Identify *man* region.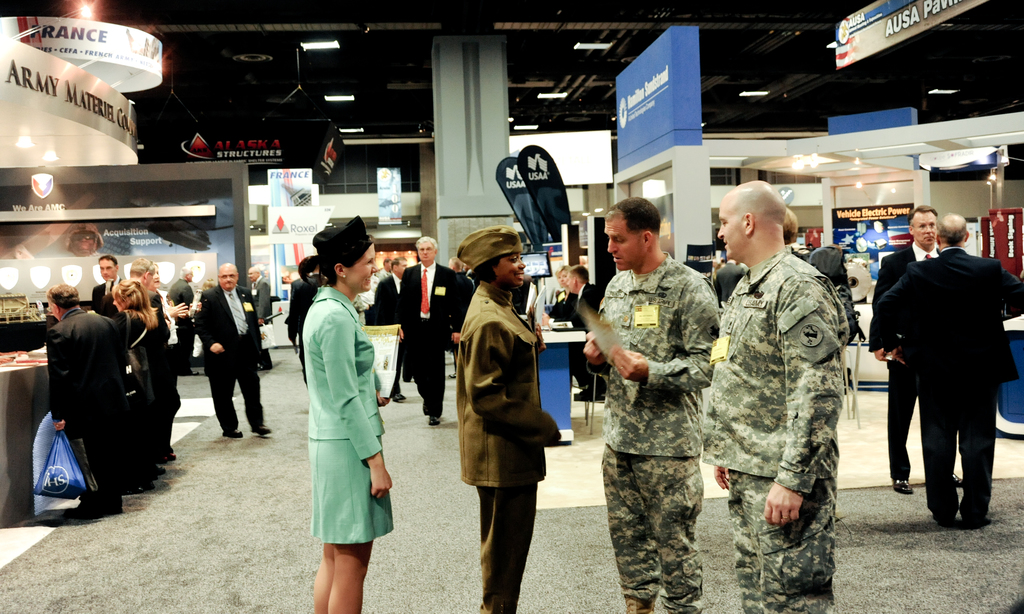
Region: Rect(576, 193, 731, 613).
